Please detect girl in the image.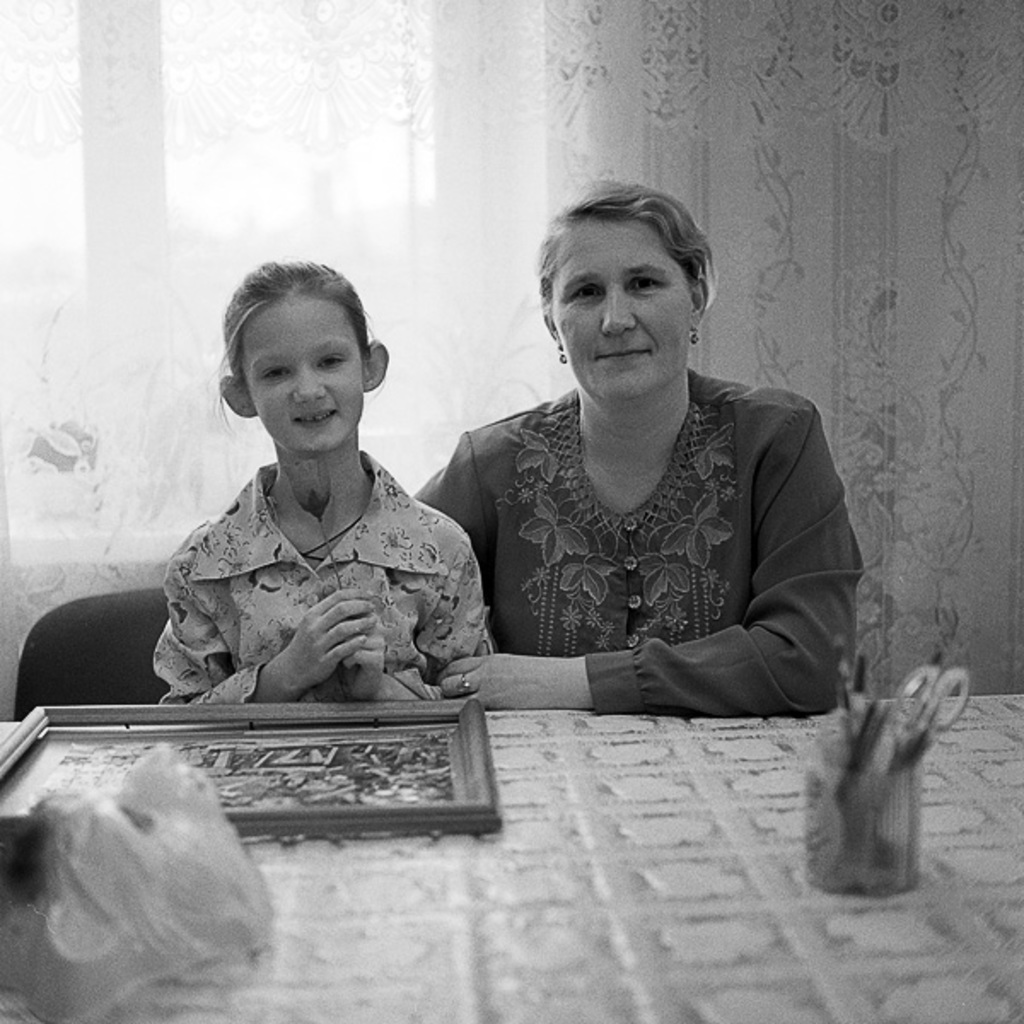
150,256,495,701.
